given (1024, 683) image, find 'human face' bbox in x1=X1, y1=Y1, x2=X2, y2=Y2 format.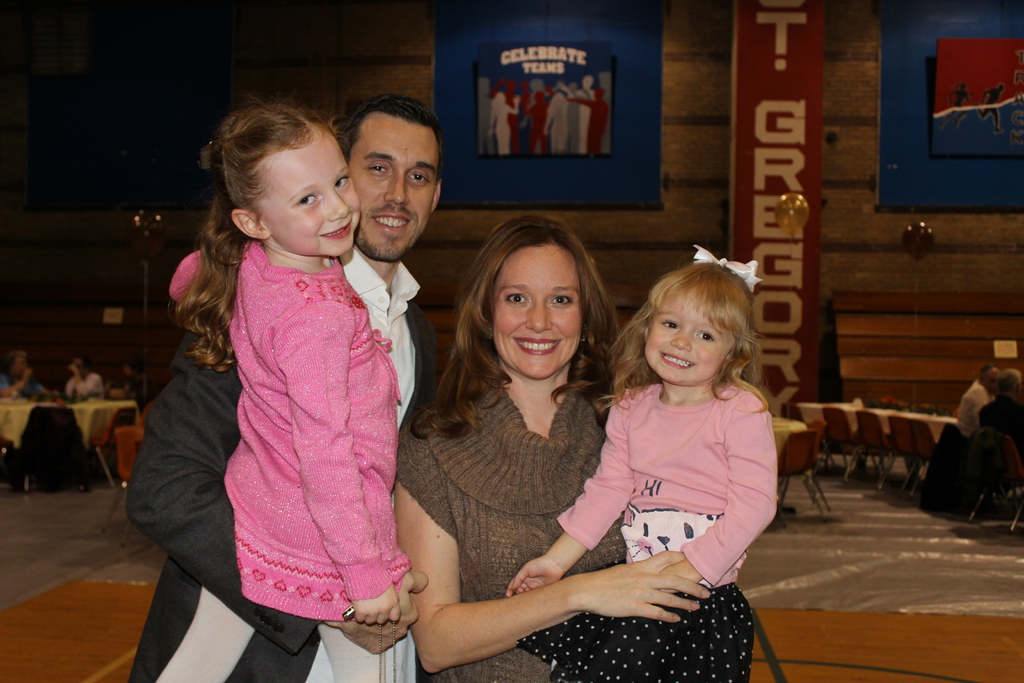
x1=256, y1=127, x2=360, y2=256.
